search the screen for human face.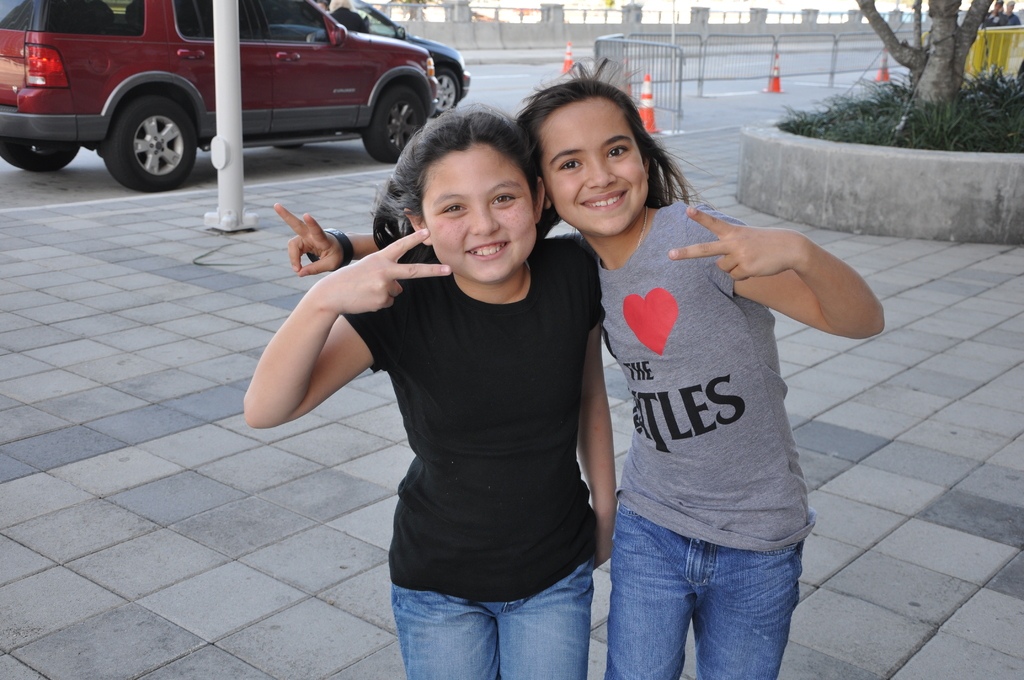
Found at 538 99 650 238.
